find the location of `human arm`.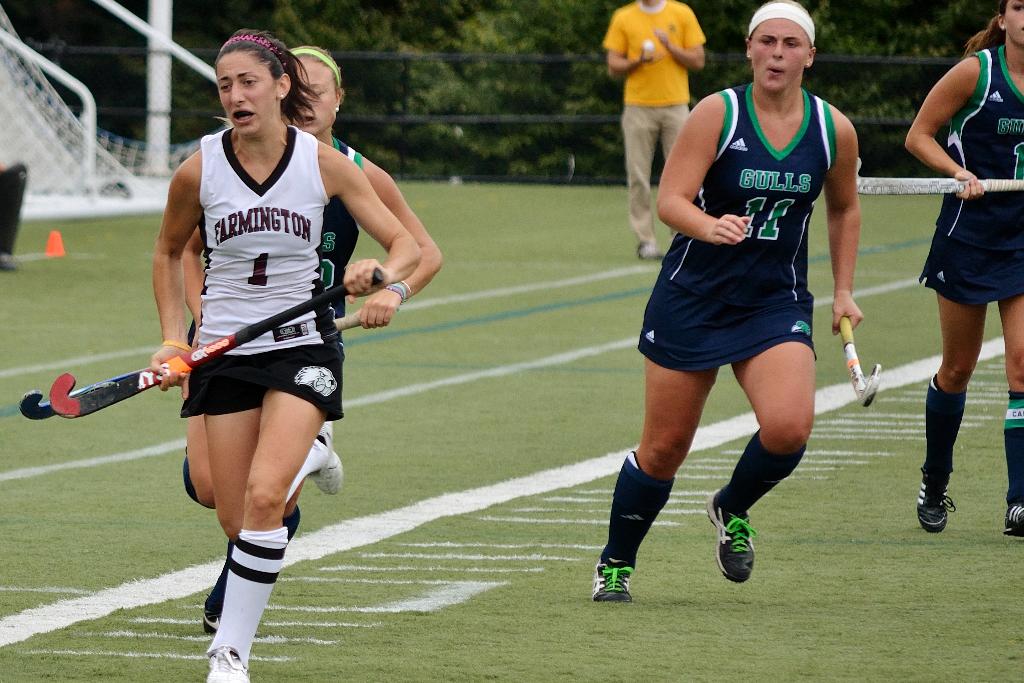
Location: bbox=[351, 154, 446, 330].
